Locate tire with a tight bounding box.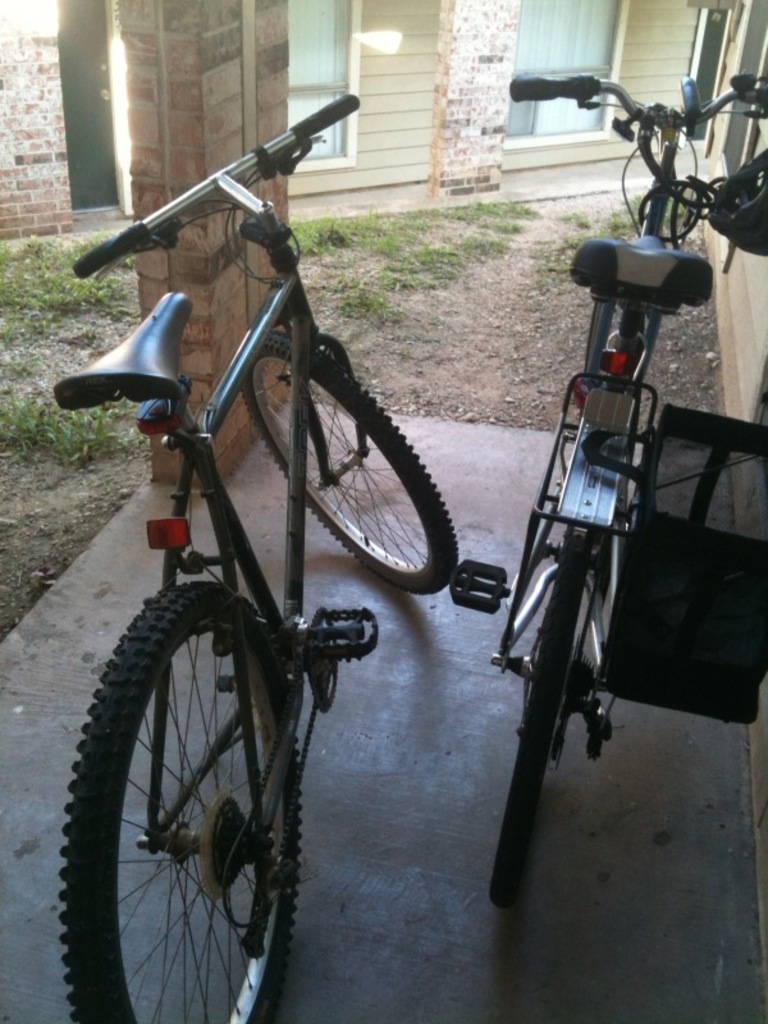
(x1=261, y1=335, x2=453, y2=590).
